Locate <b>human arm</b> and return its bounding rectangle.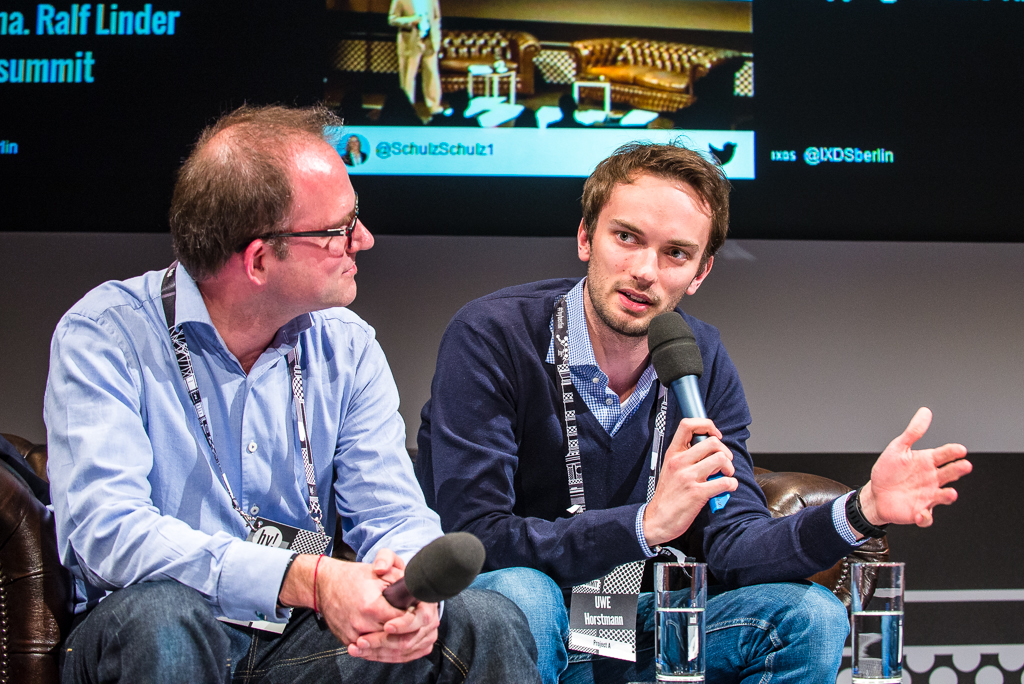
locate(386, 0, 418, 25).
